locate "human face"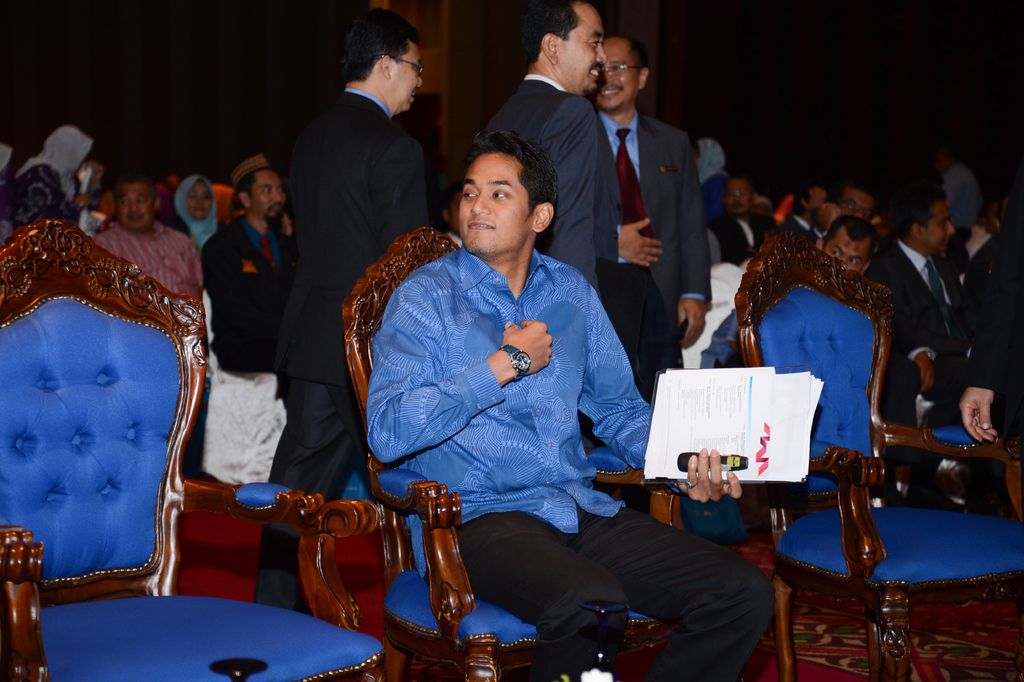
bbox=(118, 187, 155, 235)
